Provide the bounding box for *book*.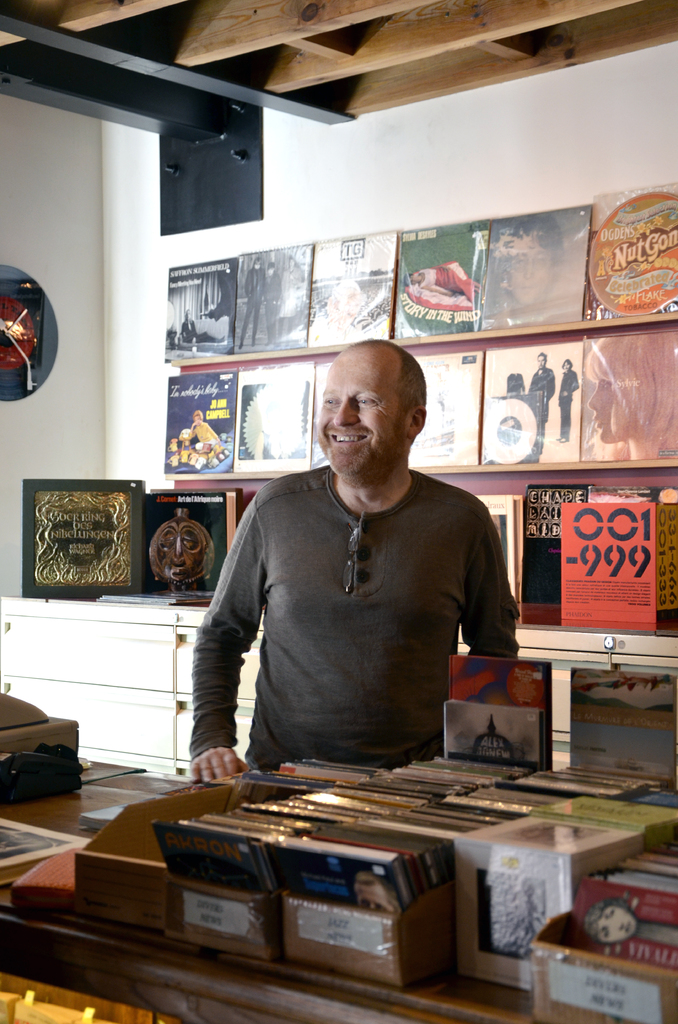
Rect(445, 652, 564, 781).
